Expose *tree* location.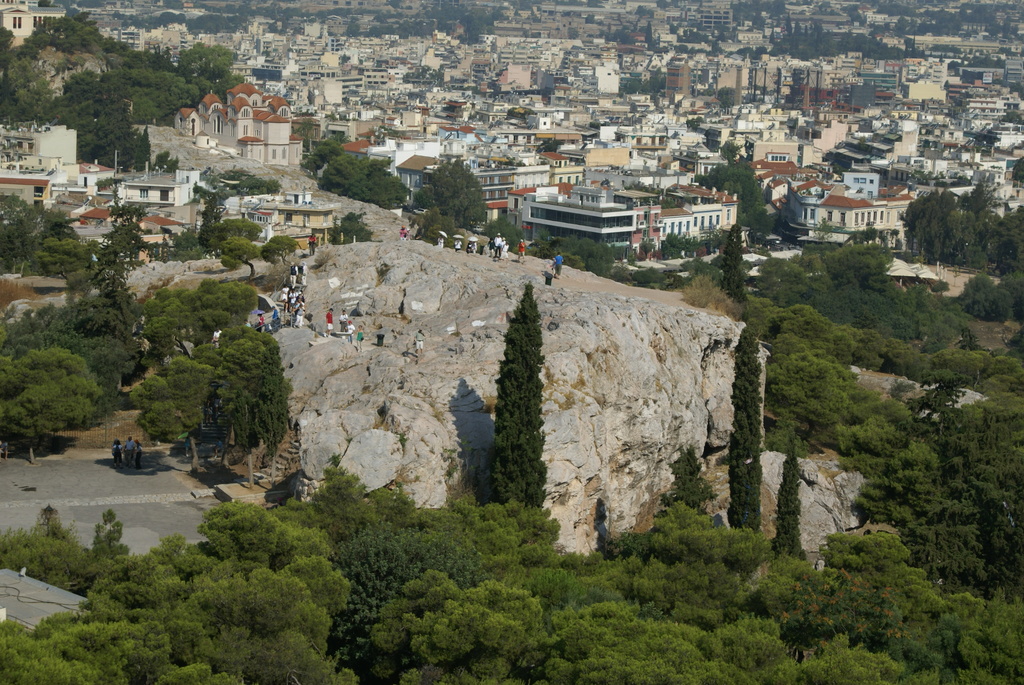
Exposed at <box>666,443,717,532</box>.
